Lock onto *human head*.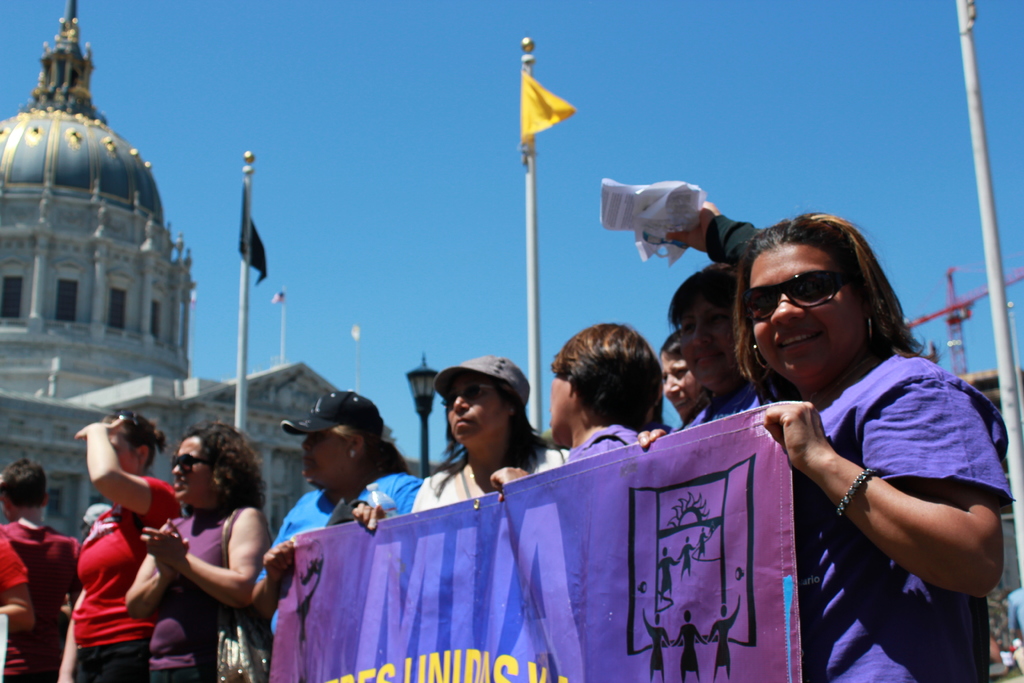
Locked: [x1=666, y1=264, x2=739, y2=388].
